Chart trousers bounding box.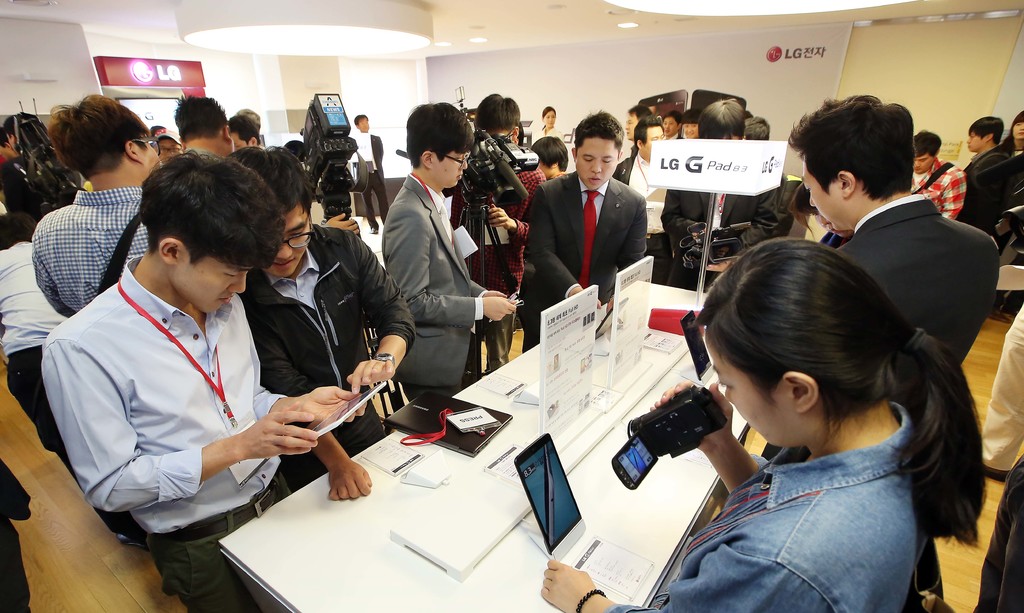
Charted: [left=406, top=331, right=481, bottom=407].
